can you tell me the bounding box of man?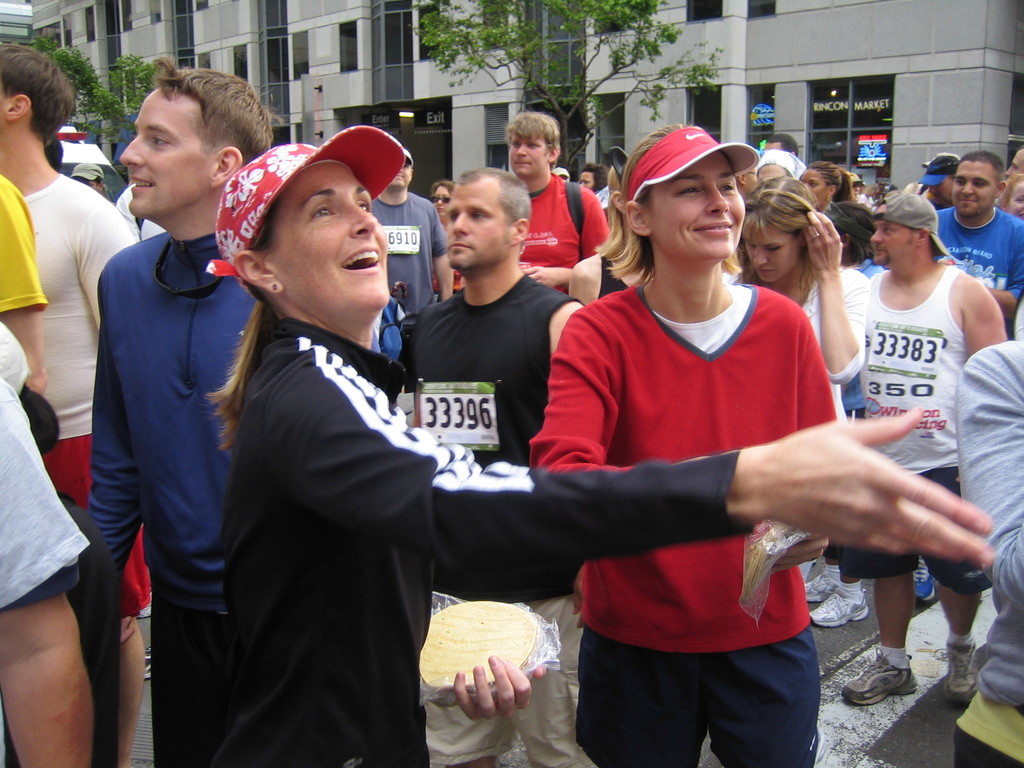
bbox=[399, 166, 598, 767].
